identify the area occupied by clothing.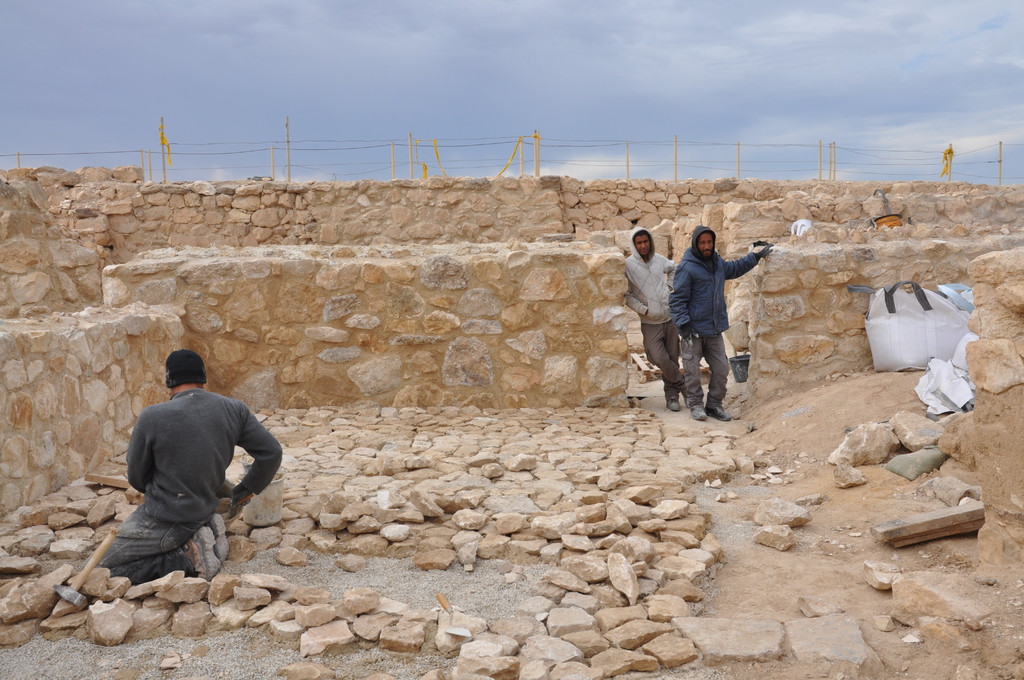
Area: <region>627, 229, 679, 399</region>.
